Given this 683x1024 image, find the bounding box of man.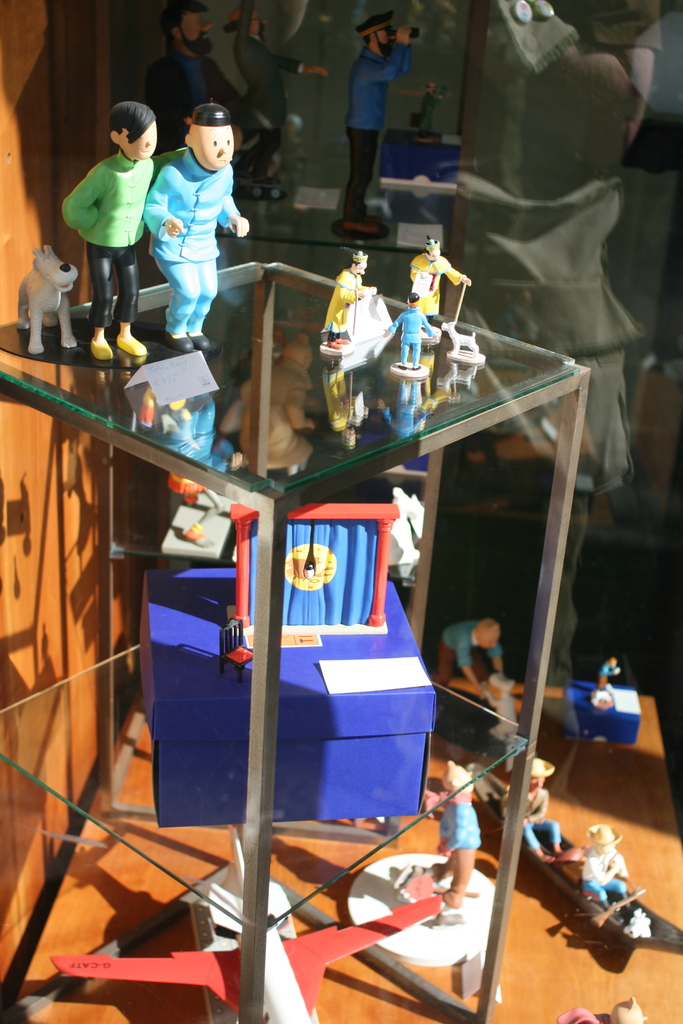
bbox=[404, 236, 473, 305].
